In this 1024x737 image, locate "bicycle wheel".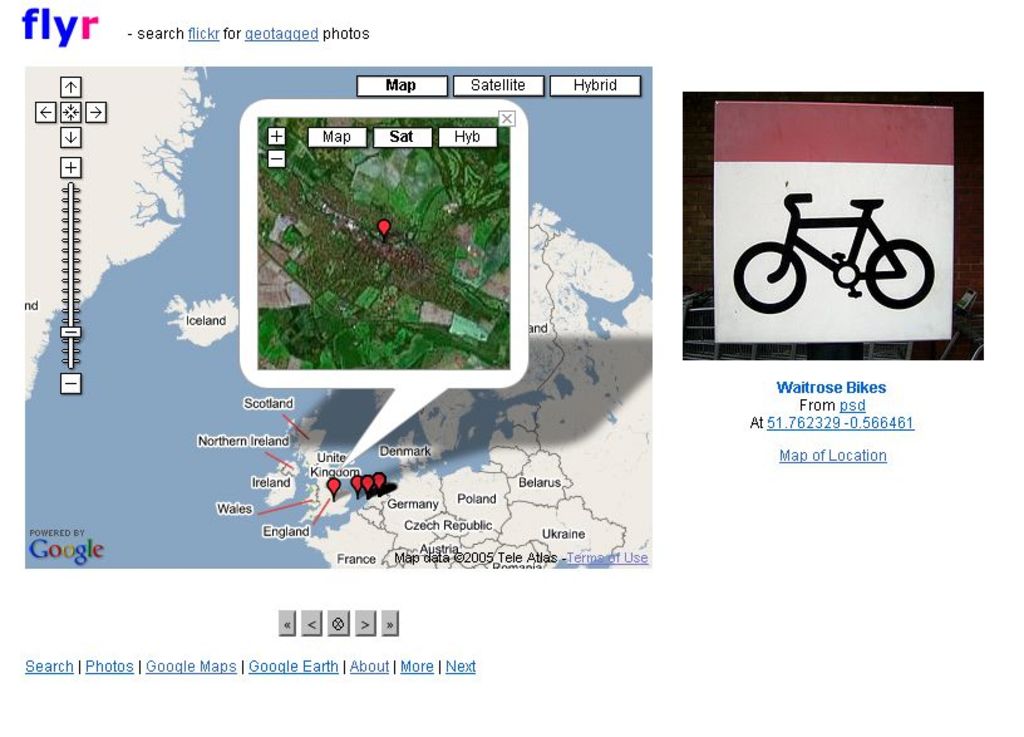
Bounding box: 866 236 935 309.
